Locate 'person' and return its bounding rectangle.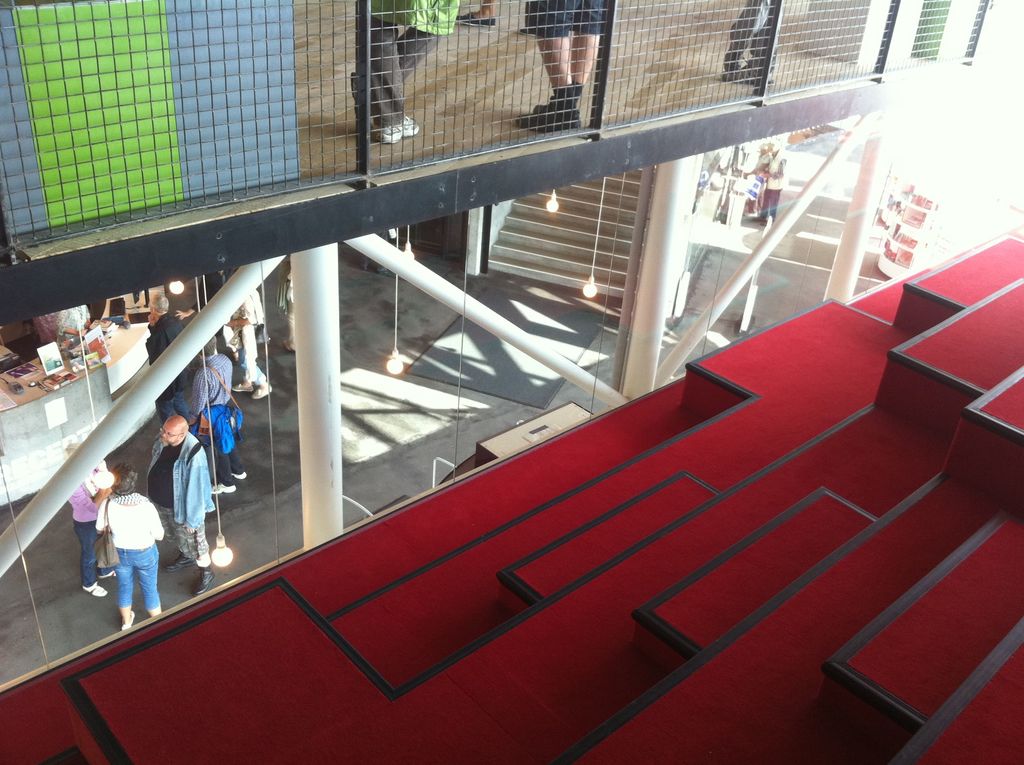
crop(152, 296, 184, 426).
